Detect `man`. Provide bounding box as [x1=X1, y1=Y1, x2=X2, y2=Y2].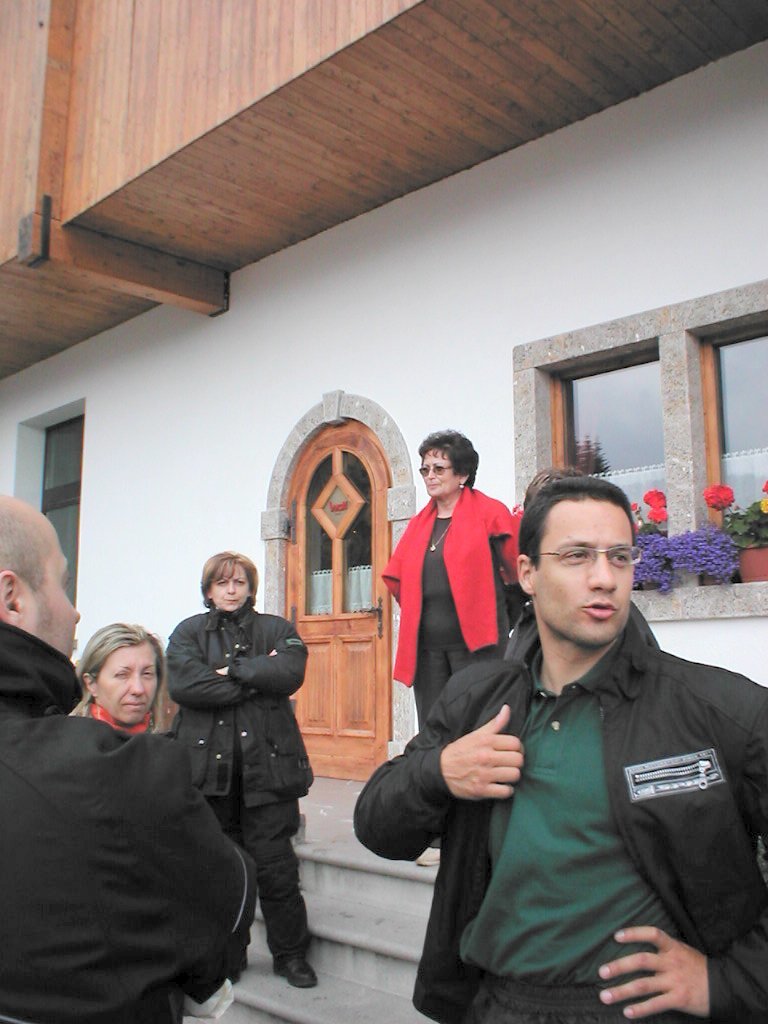
[x1=0, y1=491, x2=253, y2=1023].
